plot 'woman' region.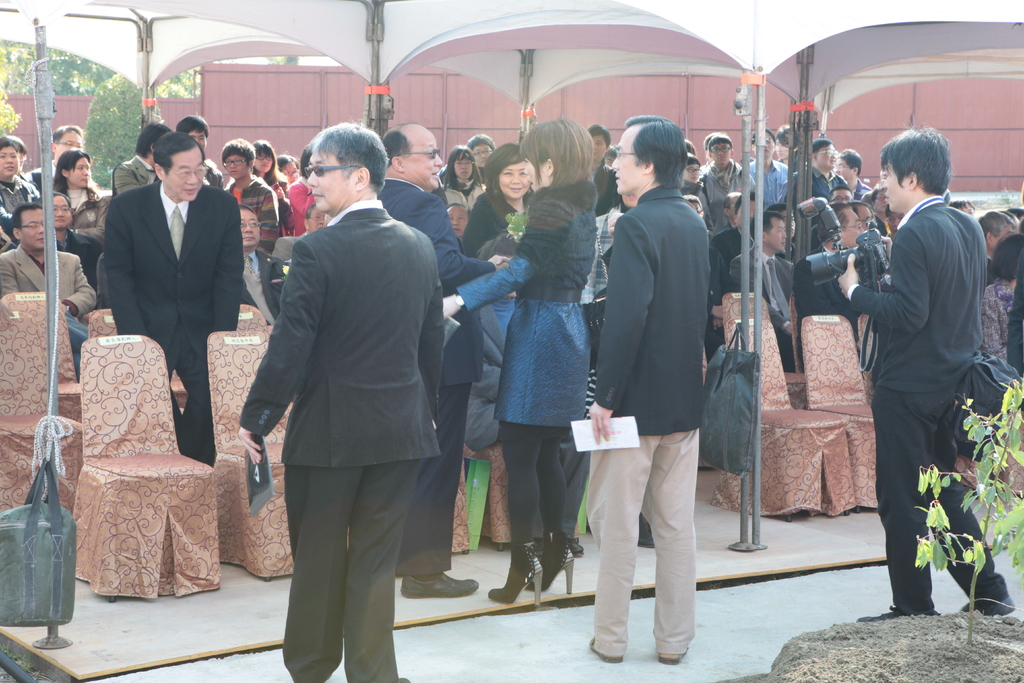
Plotted at locate(465, 143, 536, 258).
